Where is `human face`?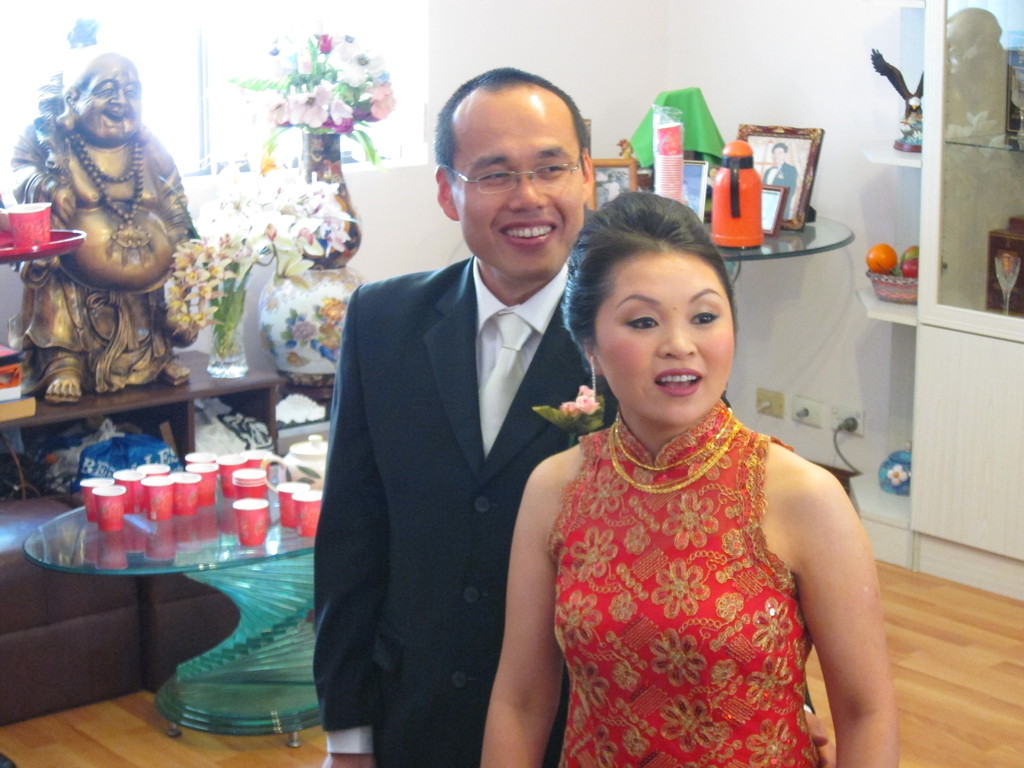
box(454, 93, 584, 284).
